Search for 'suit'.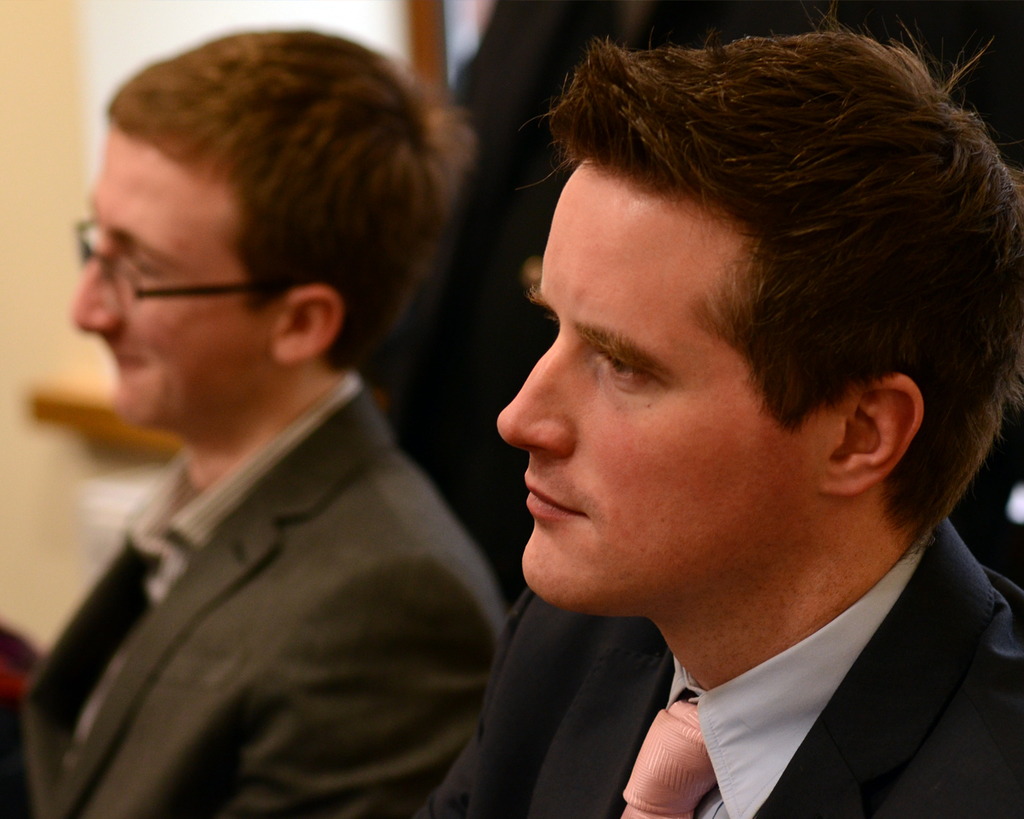
Found at [0,370,509,818].
